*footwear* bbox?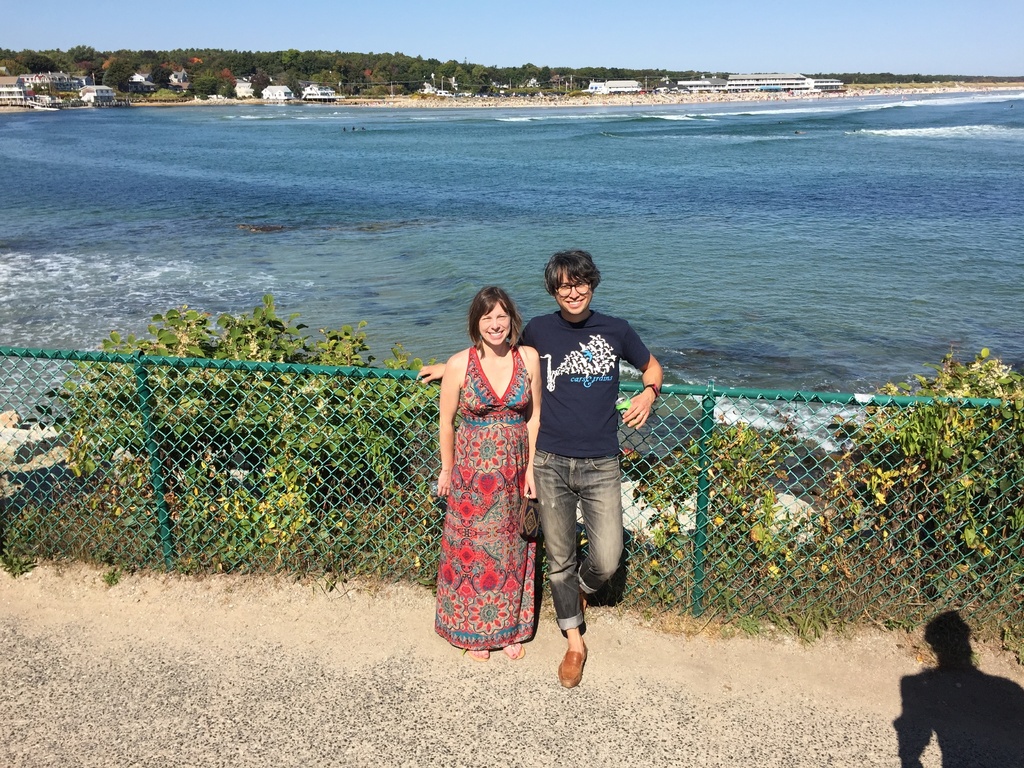
x1=465 y1=648 x2=486 y2=663
